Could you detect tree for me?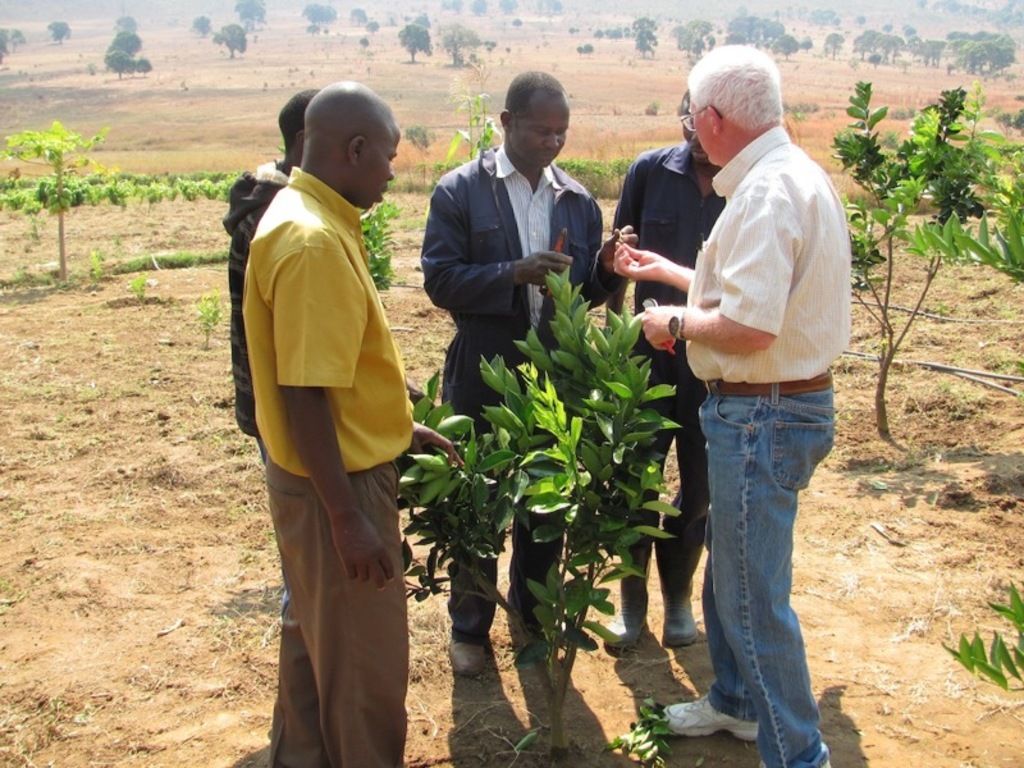
Detection result: box(361, 14, 381, 37).
